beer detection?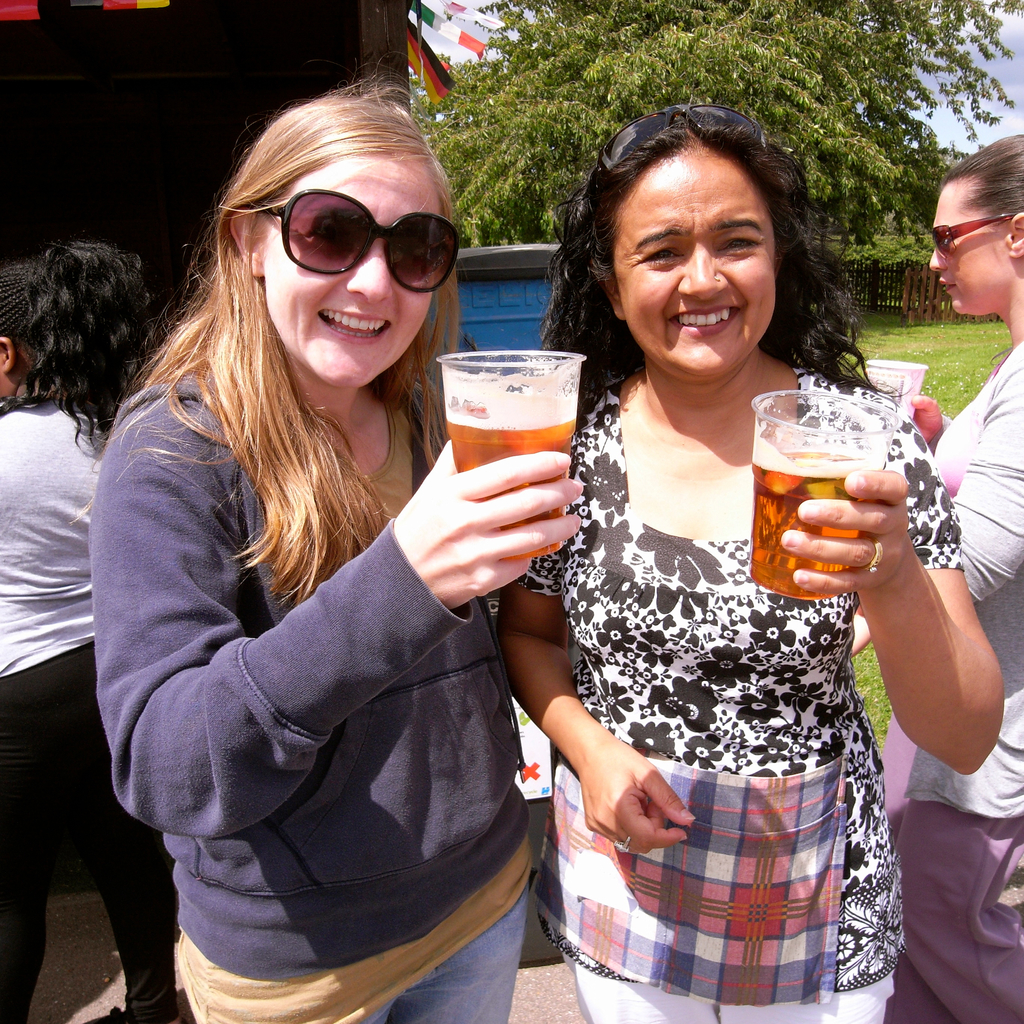
crop(751, 452, 877, 589)
